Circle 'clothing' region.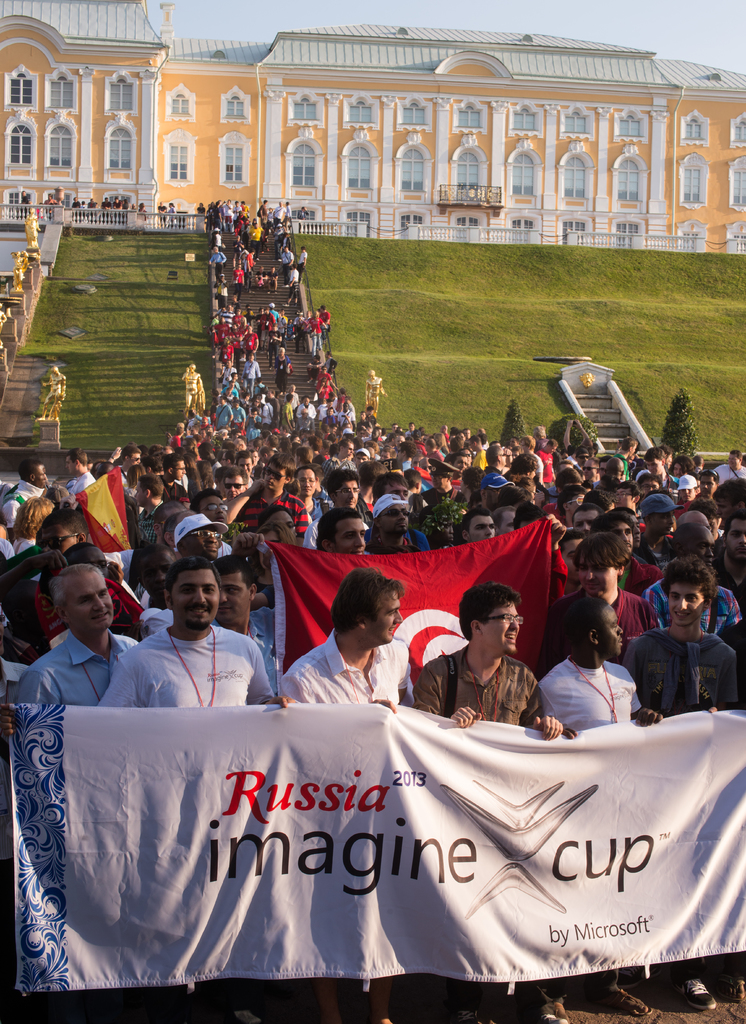
Region: 18, 619, 146, 698.
